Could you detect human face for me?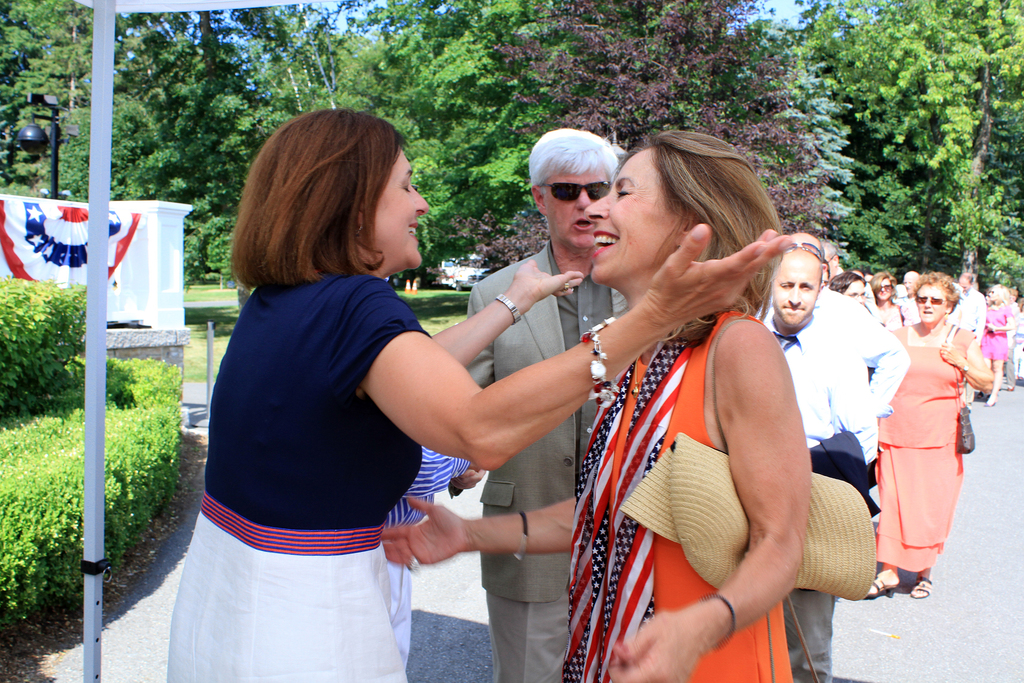
Detection result: bbox(771, 254, 819, 325).
